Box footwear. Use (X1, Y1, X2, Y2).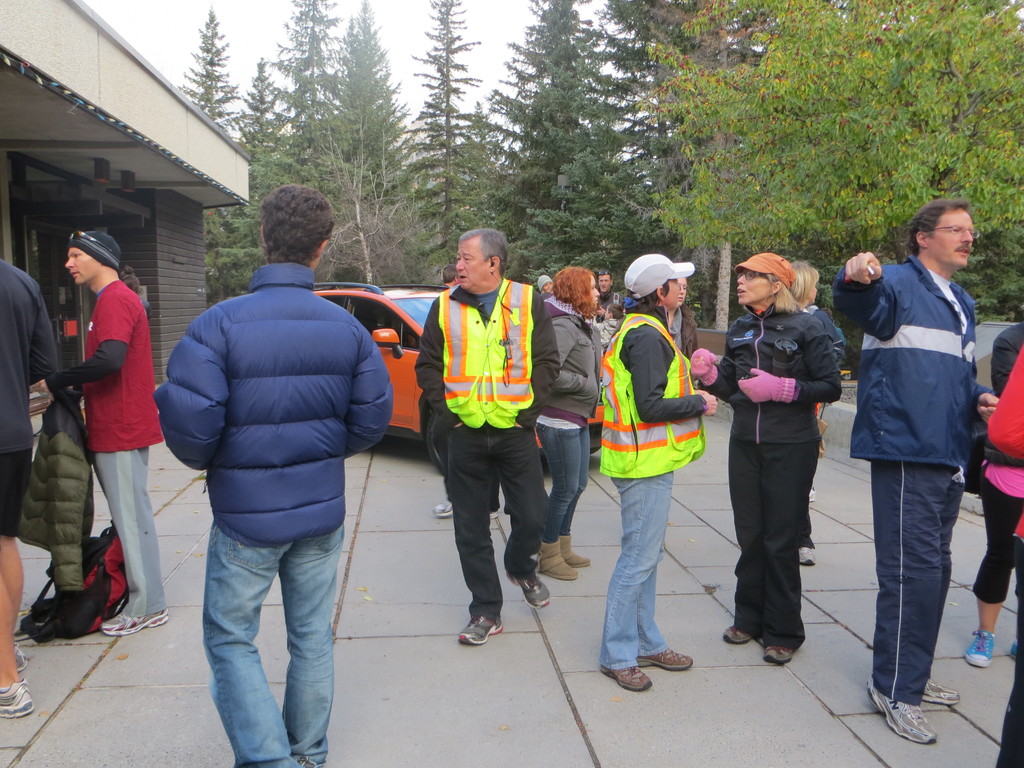
(561, 531, 590, 573).
